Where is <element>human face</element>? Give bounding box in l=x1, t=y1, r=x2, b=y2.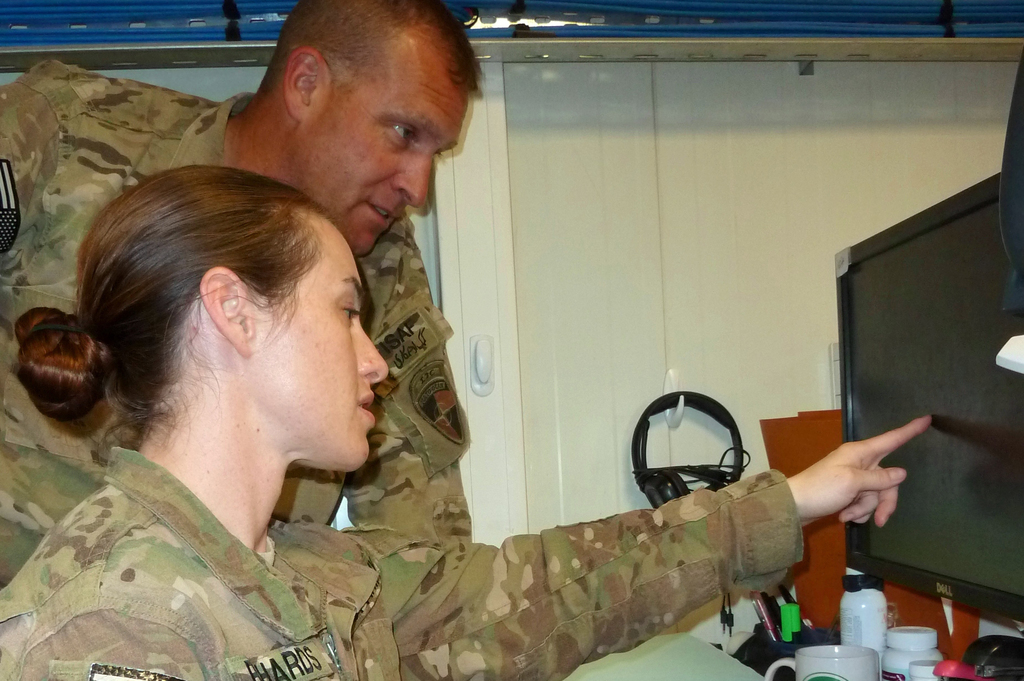
l=246, t=221, r=385, b=467.
